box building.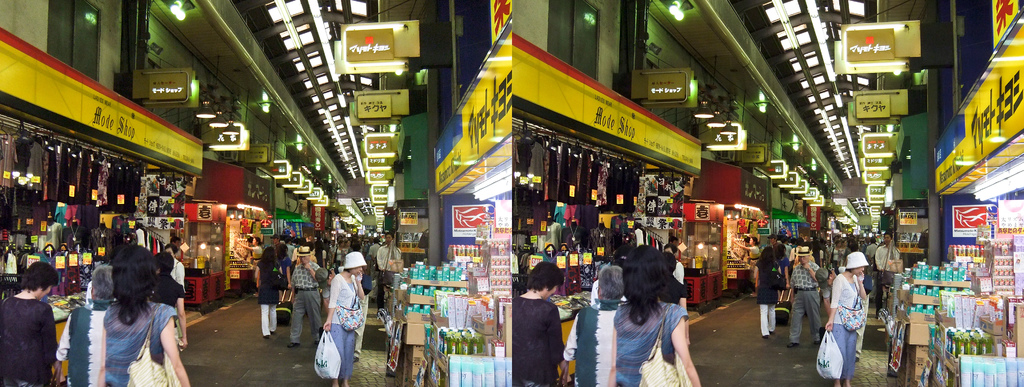
{"left": 512, "top": 0, "right": 1023, "bottom": 386}.
